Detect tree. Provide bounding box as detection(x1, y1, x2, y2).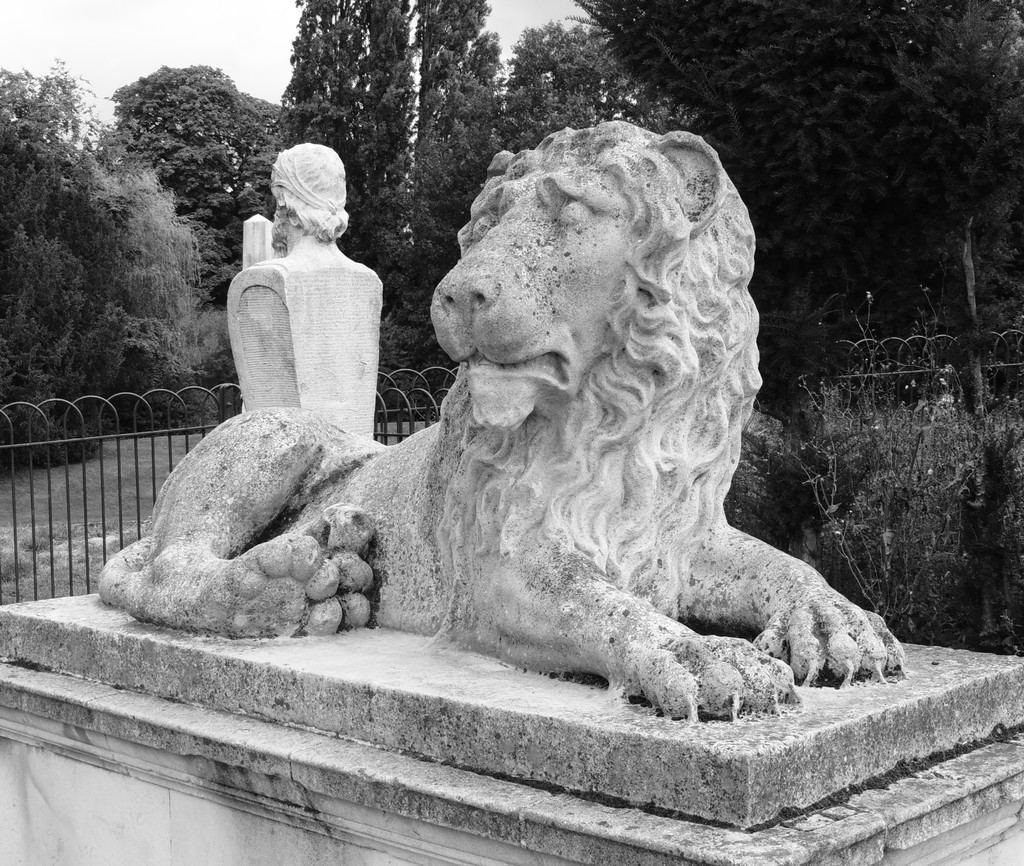
detection(0, 58, 193, 454).
